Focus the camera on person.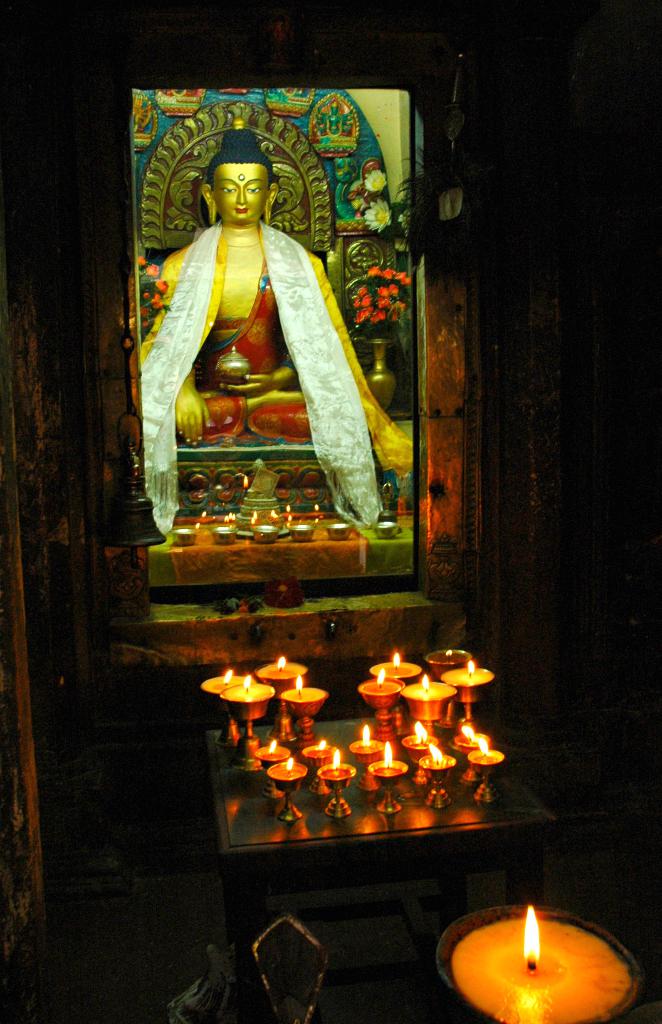
Focus region: {"x1": 133, "y1": 120, "x2": 416, "y2": 483}.
